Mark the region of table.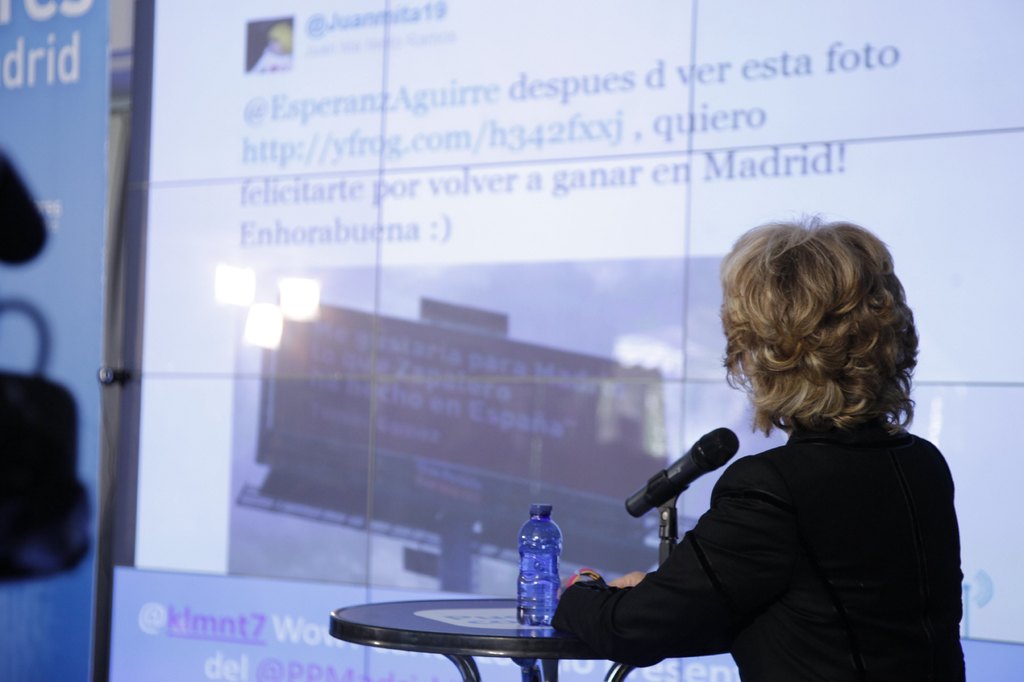
Region: 317, 576, 613, 675.
